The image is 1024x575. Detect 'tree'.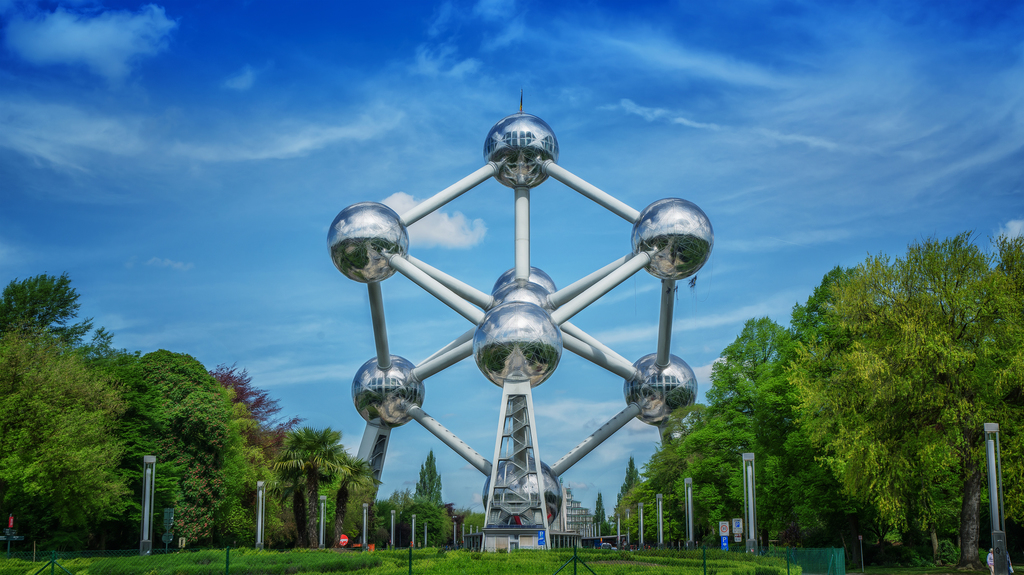
Detection: {"left": 284, "top": 425, "right": 354, "bottom": 540}.
